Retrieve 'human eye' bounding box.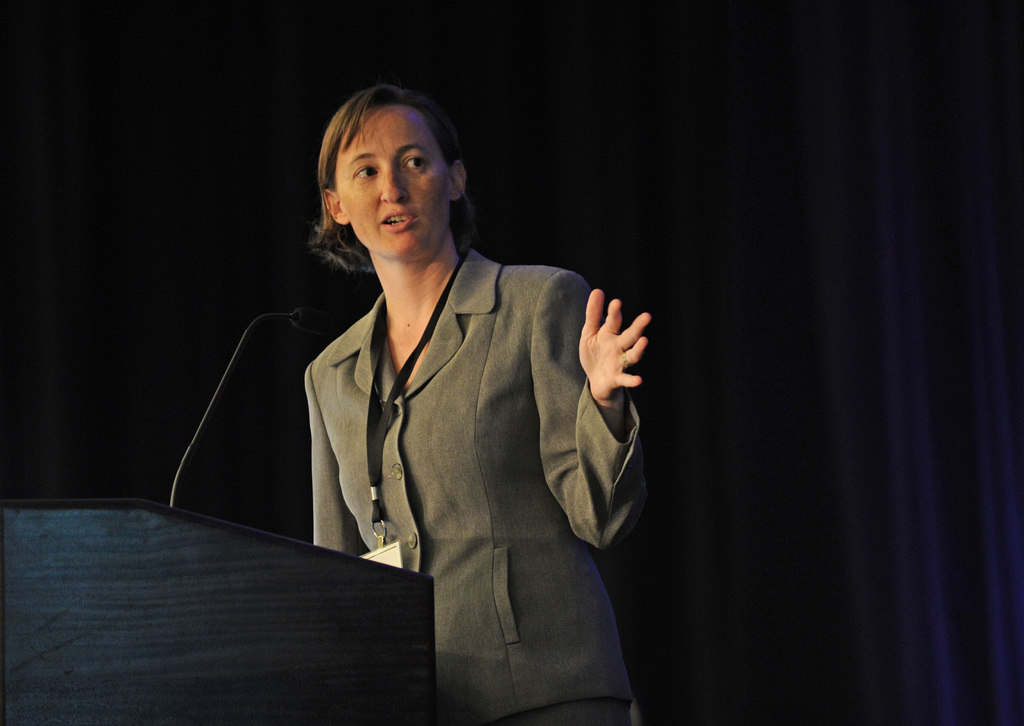
Bounding box: x1=352 y1=162 x2=381 y2=184.
